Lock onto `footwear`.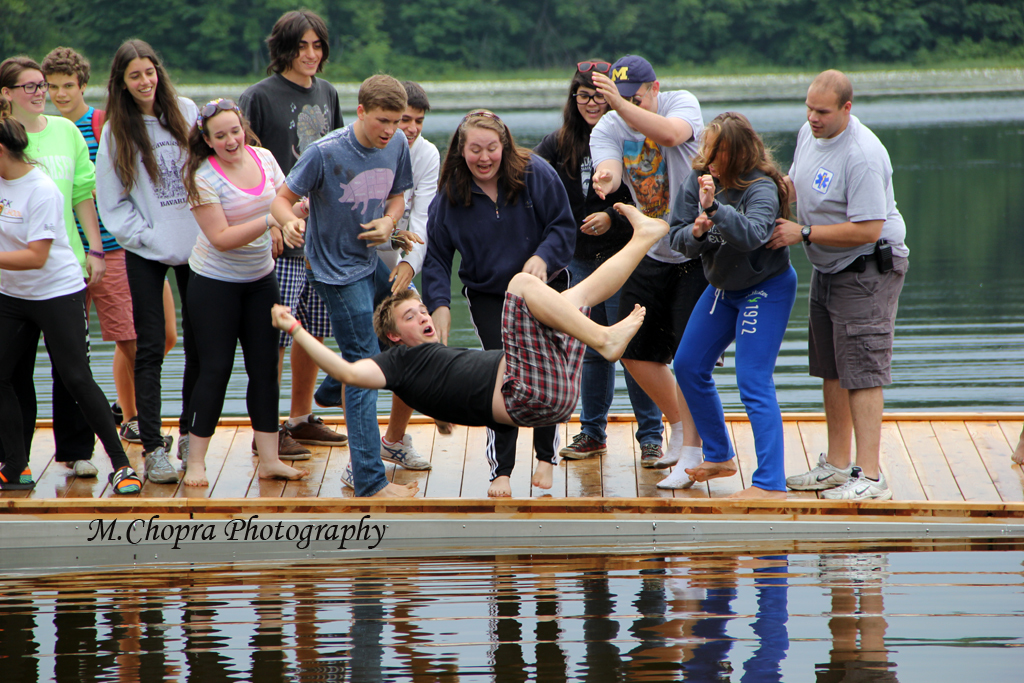
Locked: [173,436,208,465].
